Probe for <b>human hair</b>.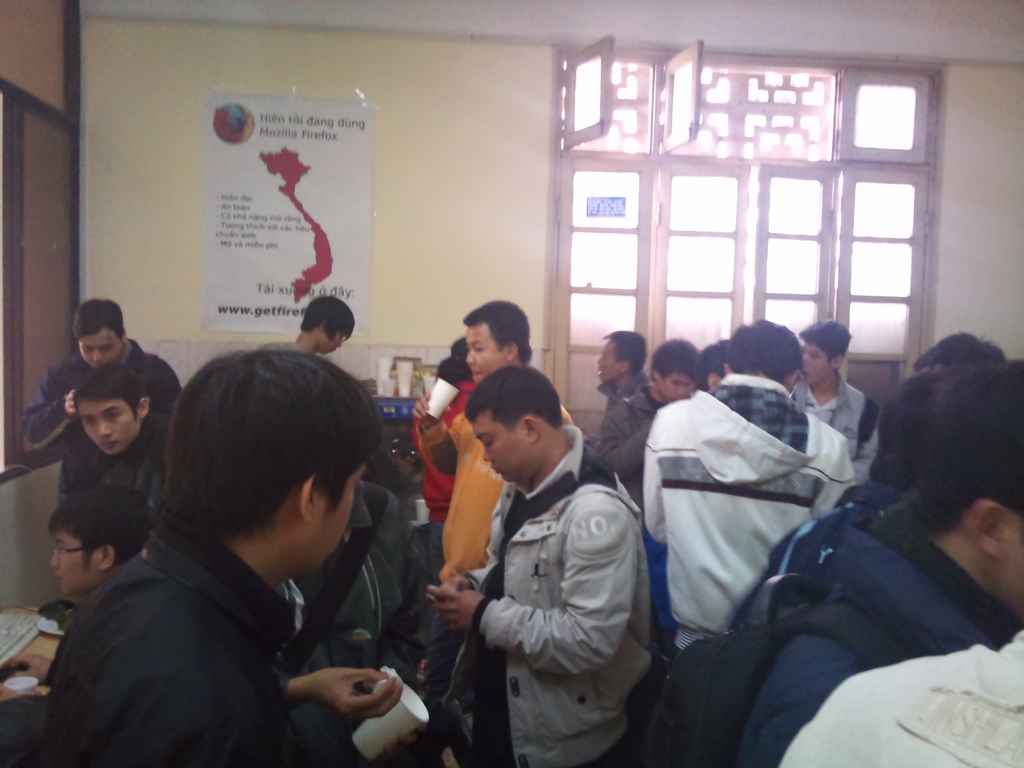
Probe result: region(602, 330, 650, 376).
